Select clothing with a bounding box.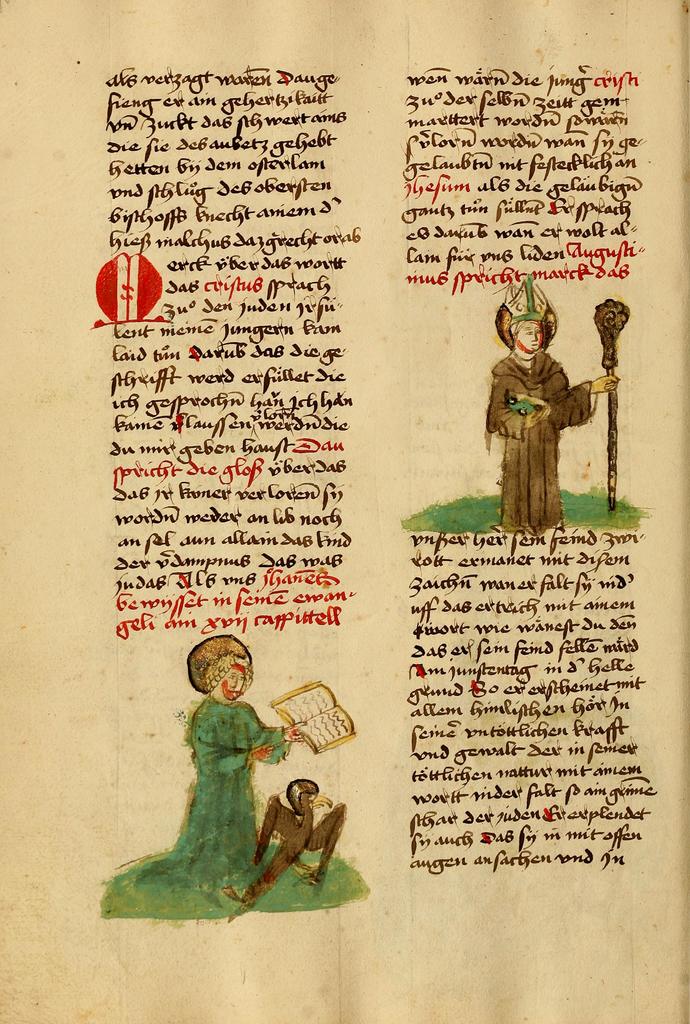
box=[97, 680, 355, 930].
